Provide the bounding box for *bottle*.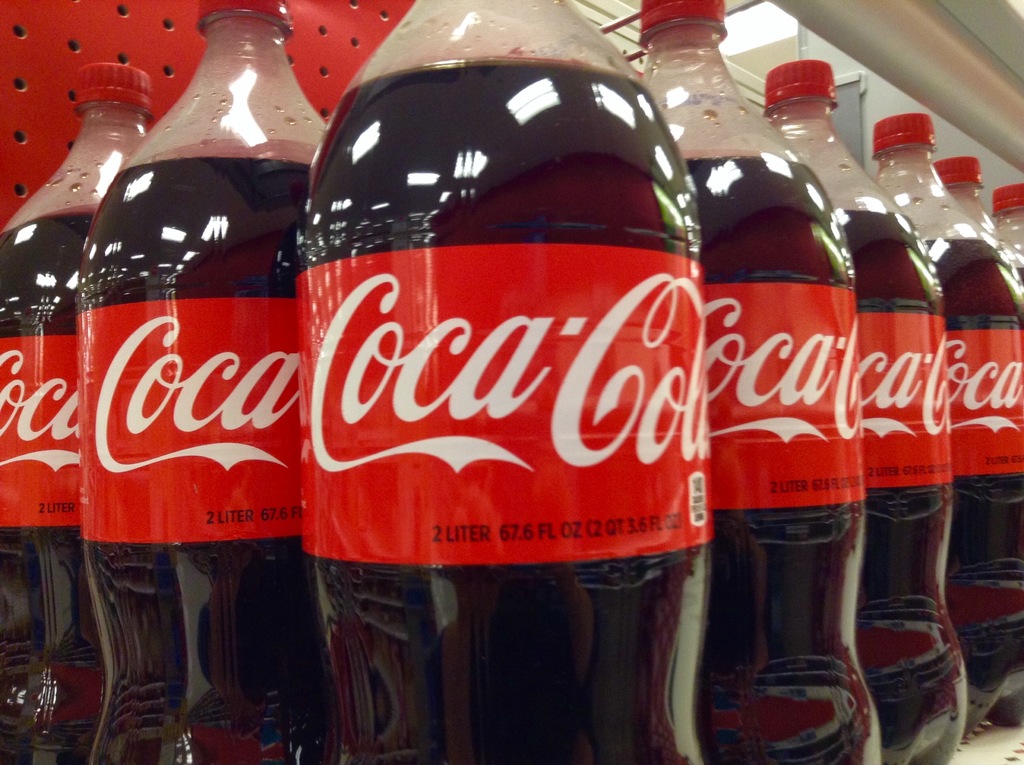
{"x1": 989, "y1": 184, "x2": 1023, "y2": 297}.
